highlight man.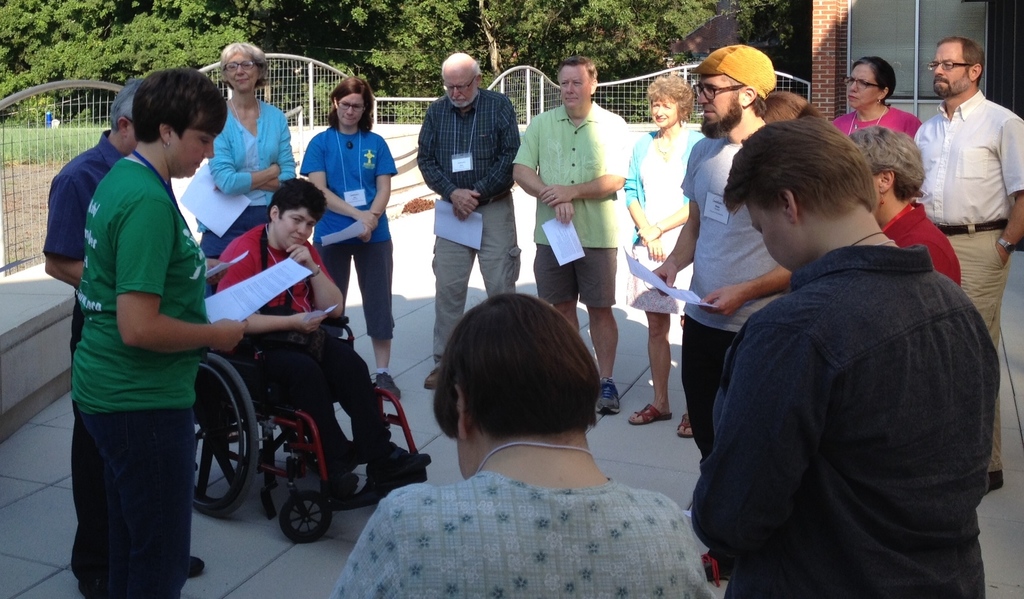
Highlighted region: <region>511, 55, 634, 419</region>.
